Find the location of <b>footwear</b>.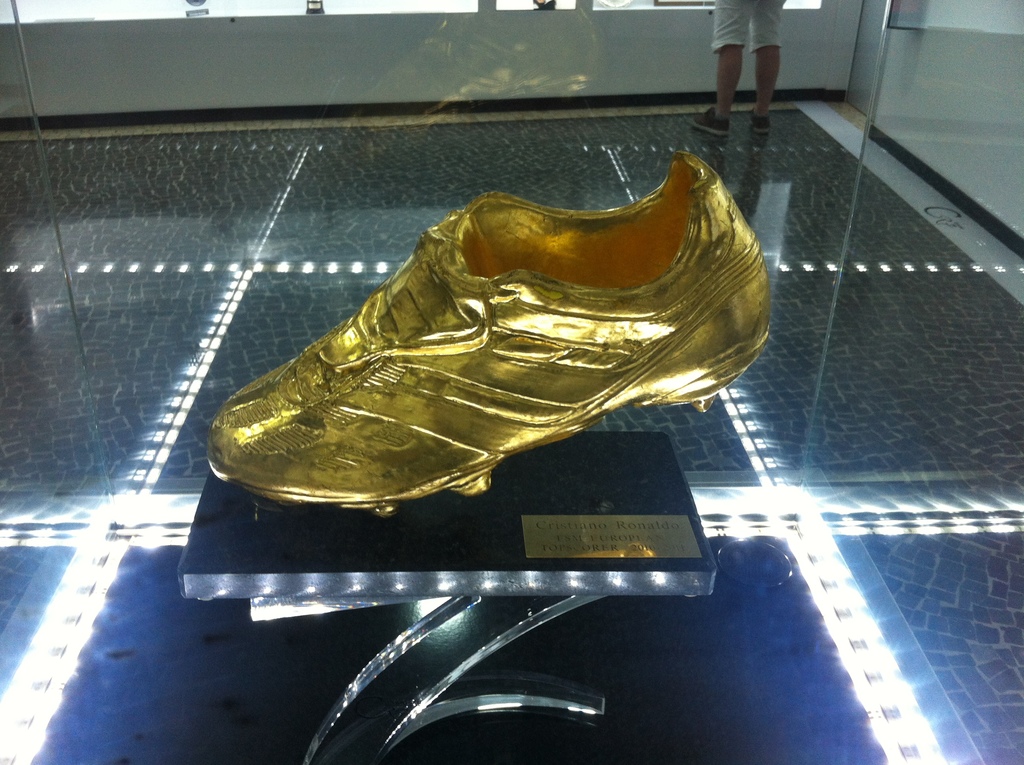
Location: left=740, top=109, right=774, bottom=135.
